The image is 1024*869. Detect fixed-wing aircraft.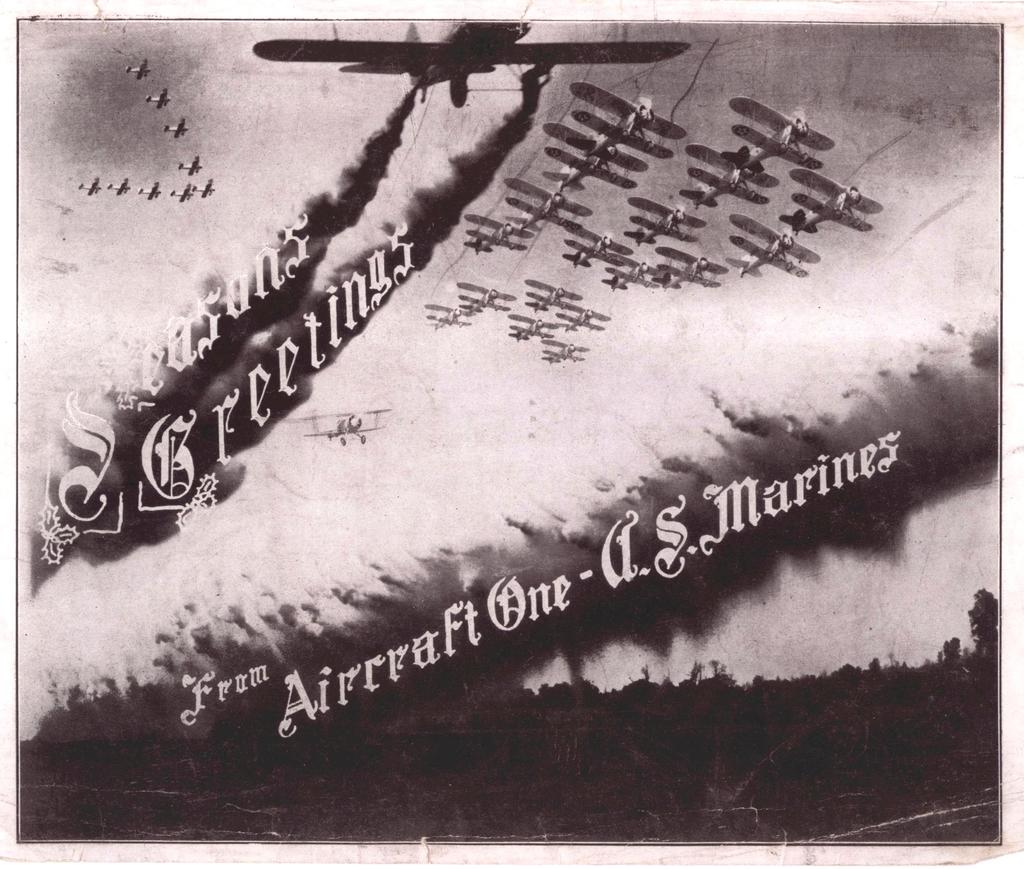
Detection: <bbox>176, 154, 202, 173</bbox>.
